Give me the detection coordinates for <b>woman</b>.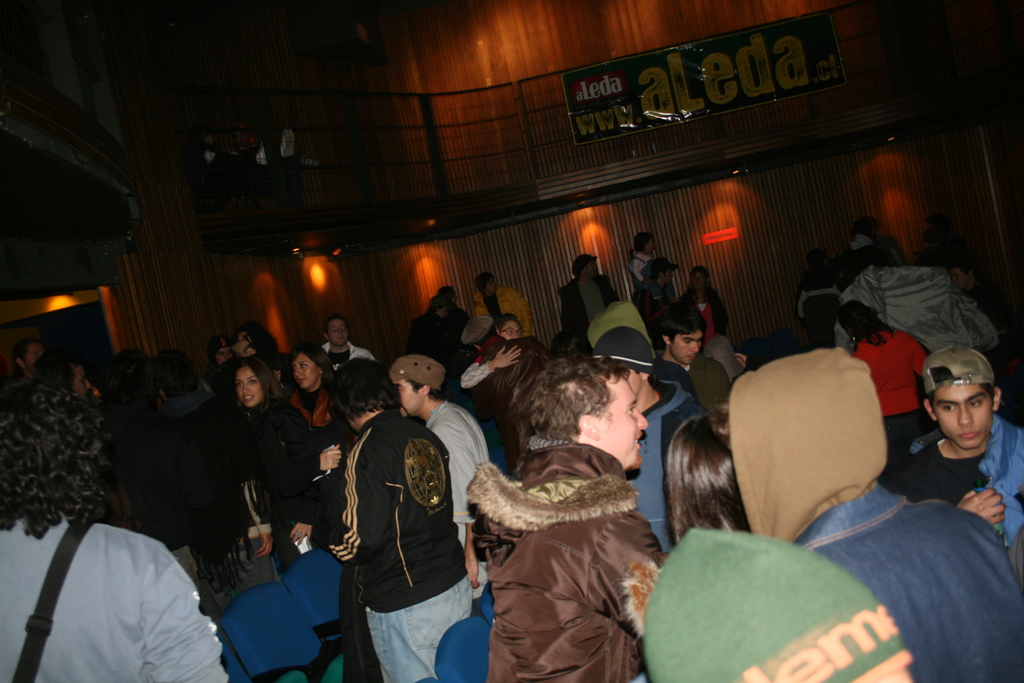
BBox(454, 358, 684, 673).
